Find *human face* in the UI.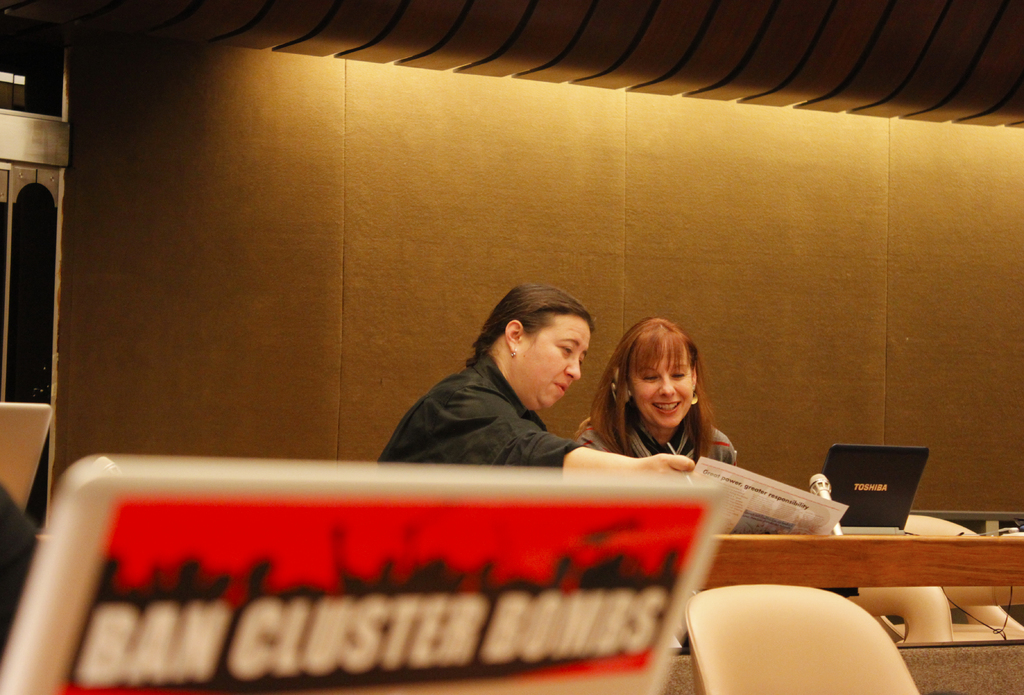
UI element at 520 315 588 410.
